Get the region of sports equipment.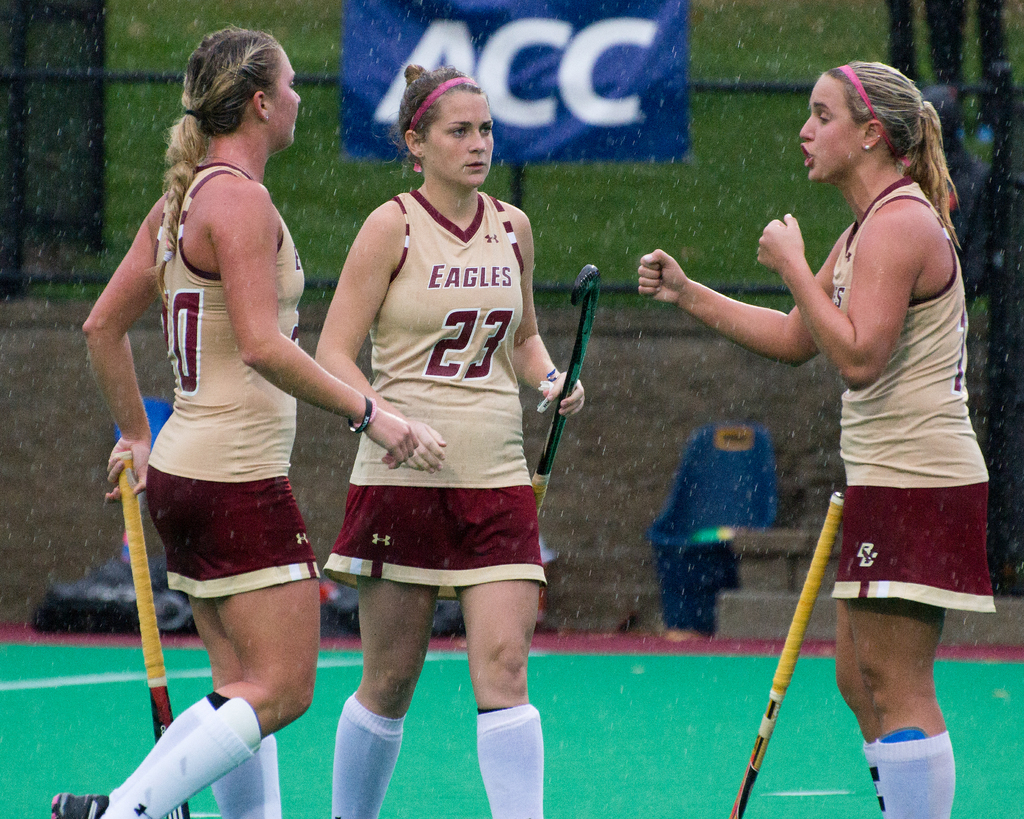
locate(115, 447, 192, 818).
